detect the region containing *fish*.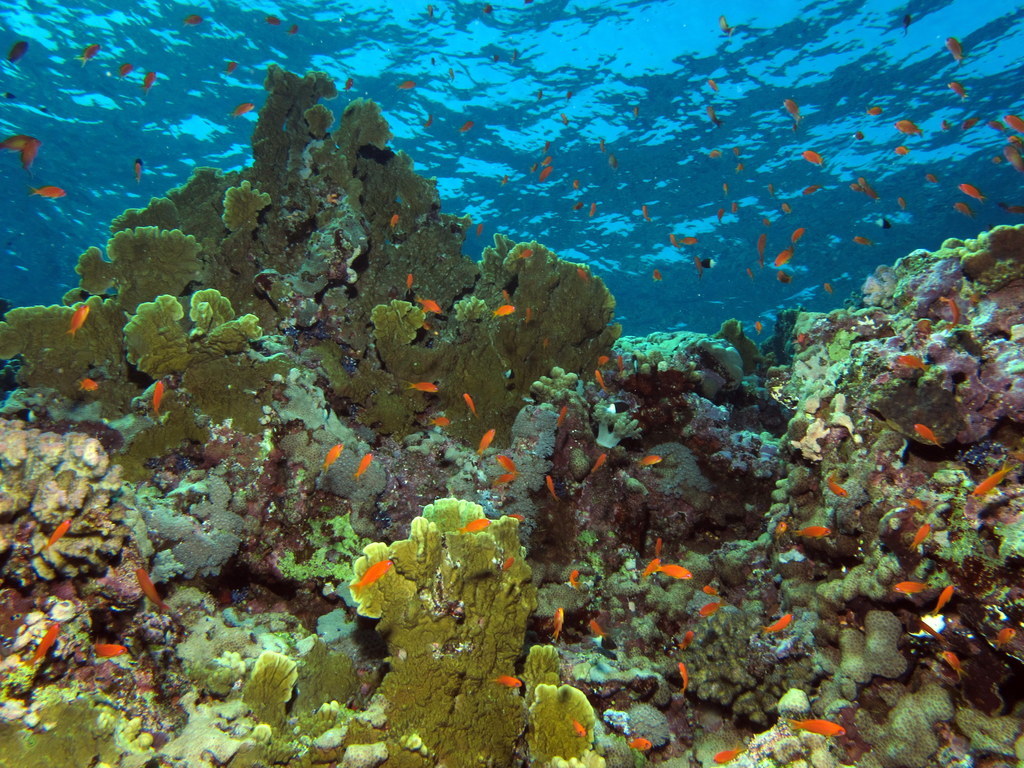
292:25:299:35.
